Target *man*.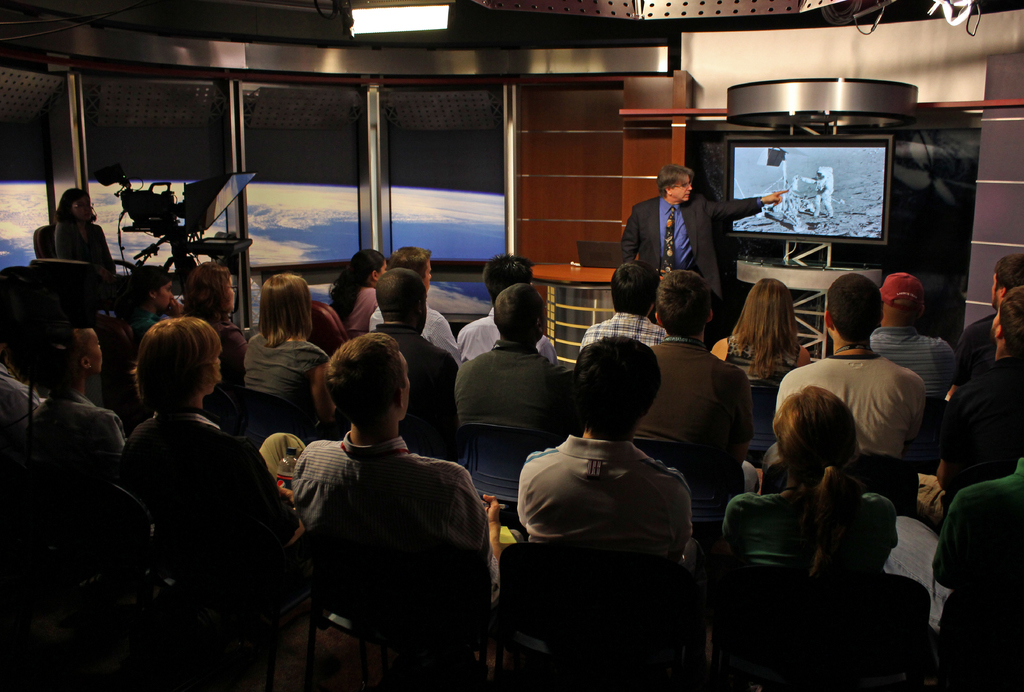
Target region: <box>619,151,799,299</box>.
